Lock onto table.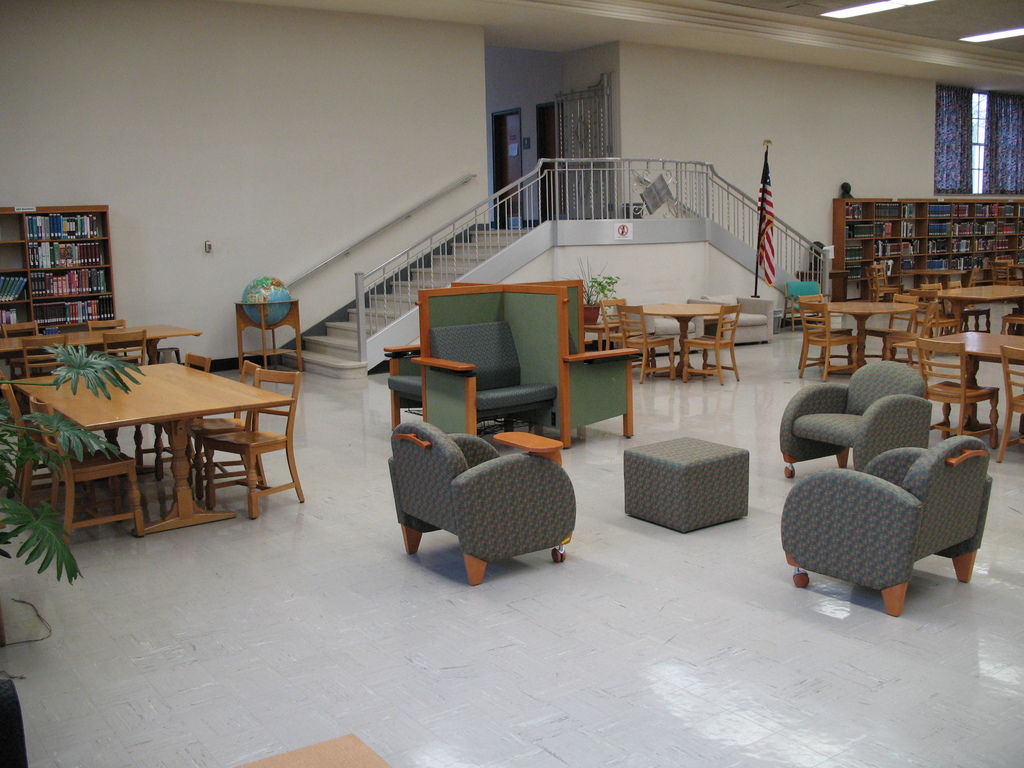
Locked: (939,286,1023,306).
